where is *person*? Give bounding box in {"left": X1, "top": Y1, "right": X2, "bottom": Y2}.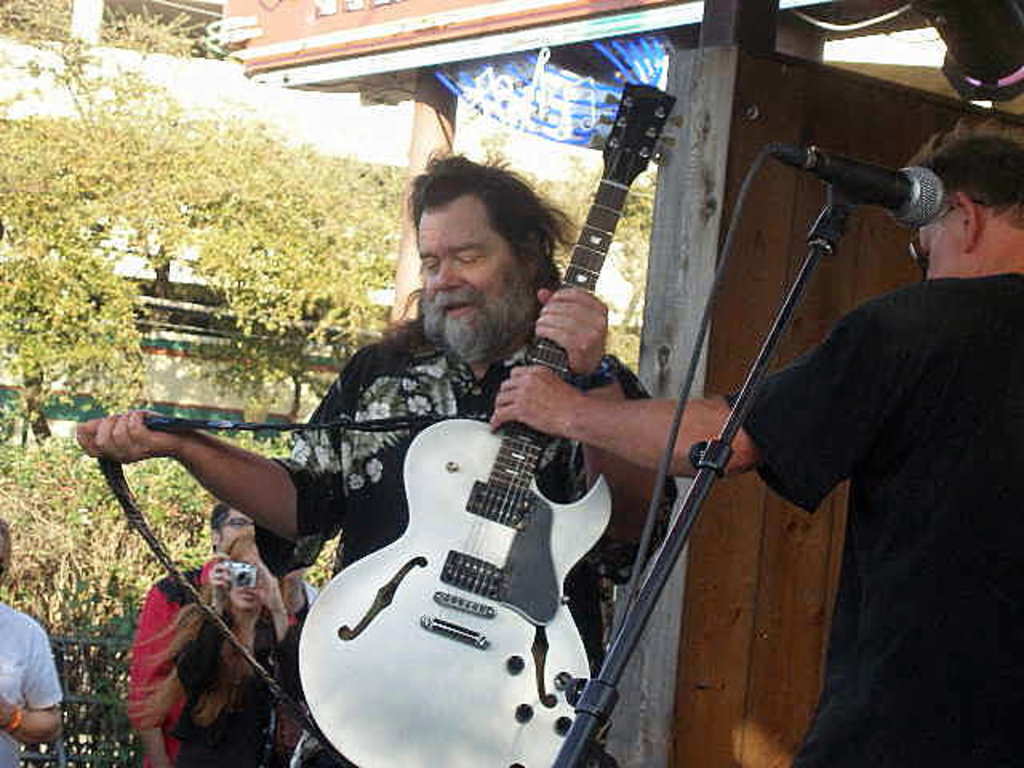
{"left": 2, "top": 509, "right": 70, "bottom": 766}.
